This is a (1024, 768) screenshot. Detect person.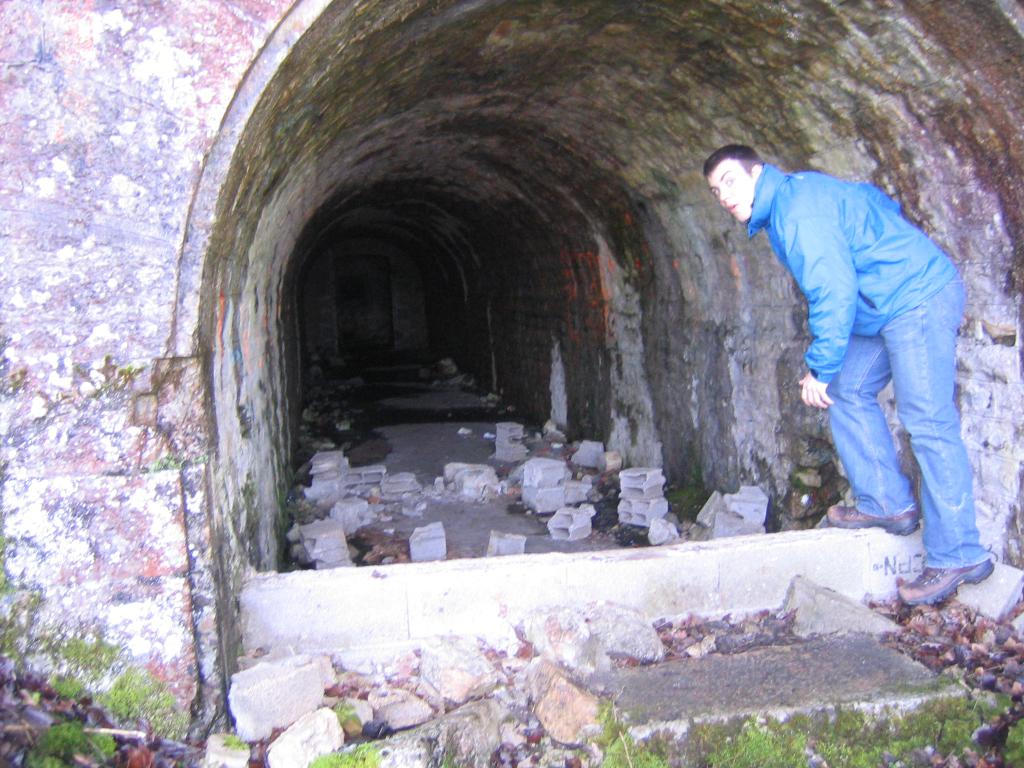
select_region(701, 118, 985, 582).
